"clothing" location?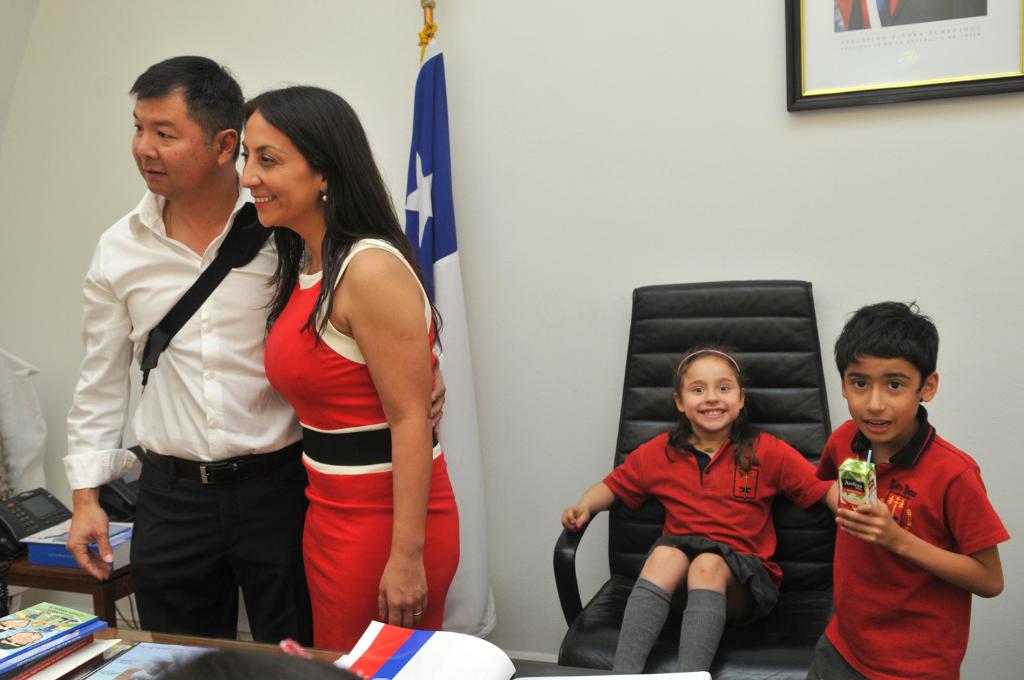
x1=266 y1=238 x2=461 y2=655
